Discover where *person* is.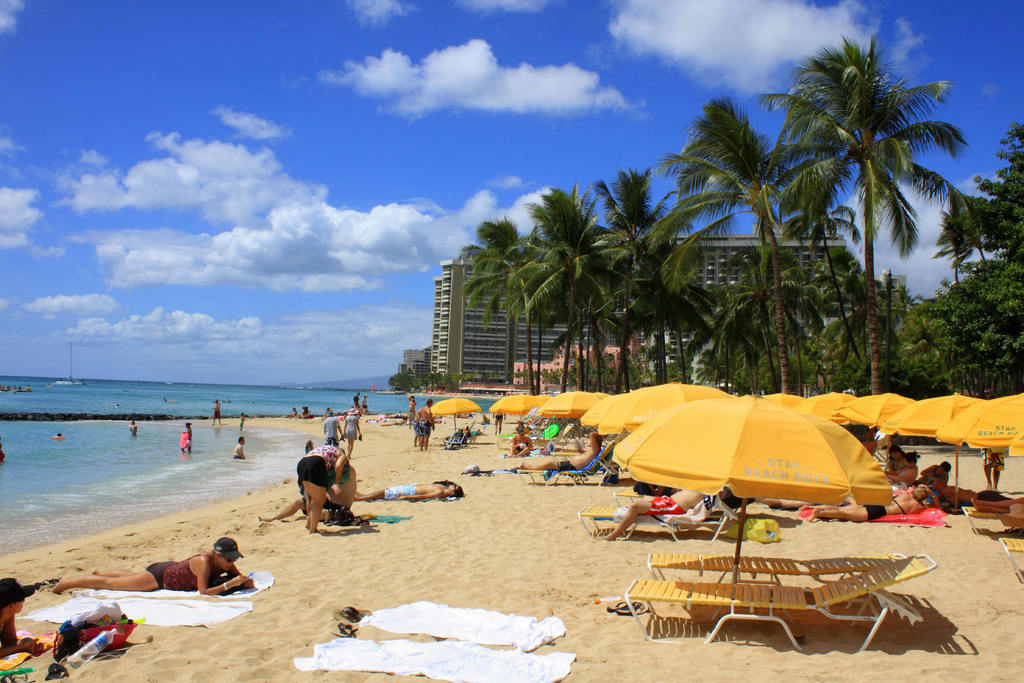
Discovered at bbox=(229, 433, 245, 462).
